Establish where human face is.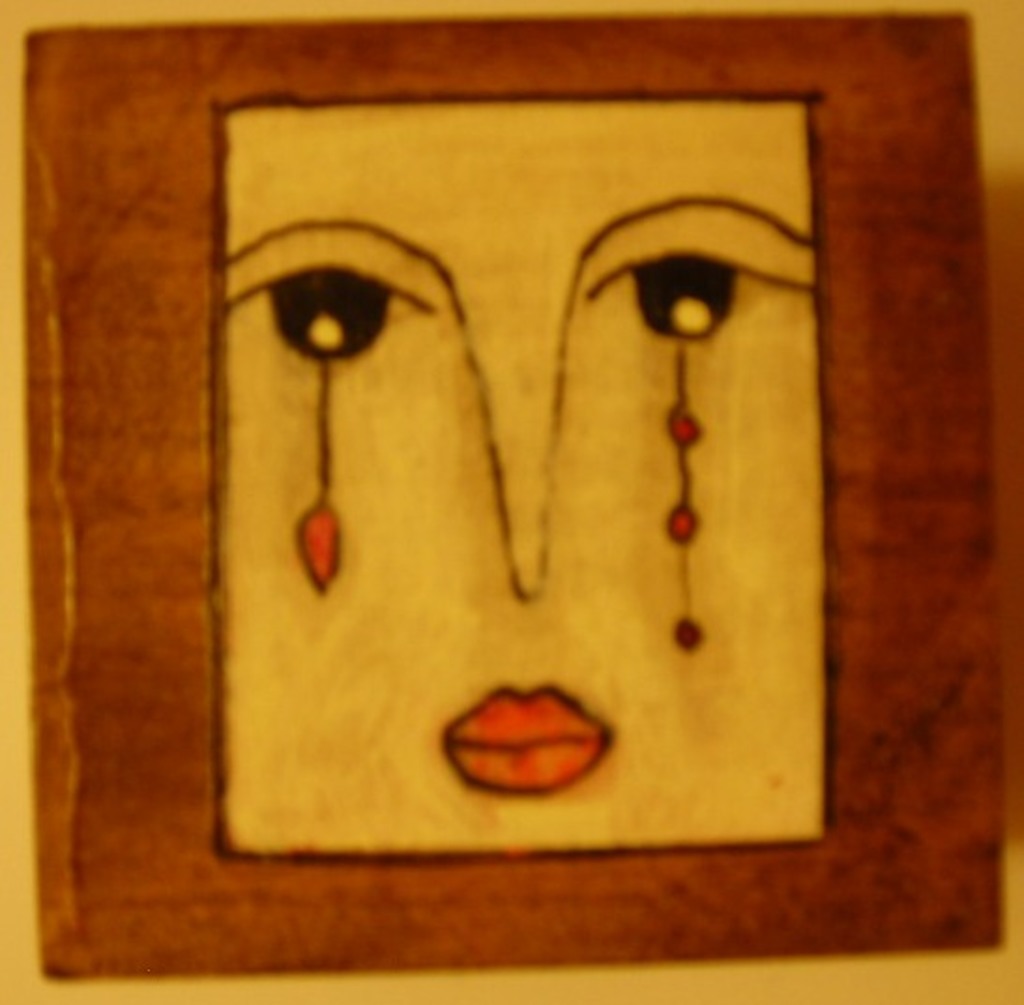
Established at Rect(219, 97, 824, 853).
